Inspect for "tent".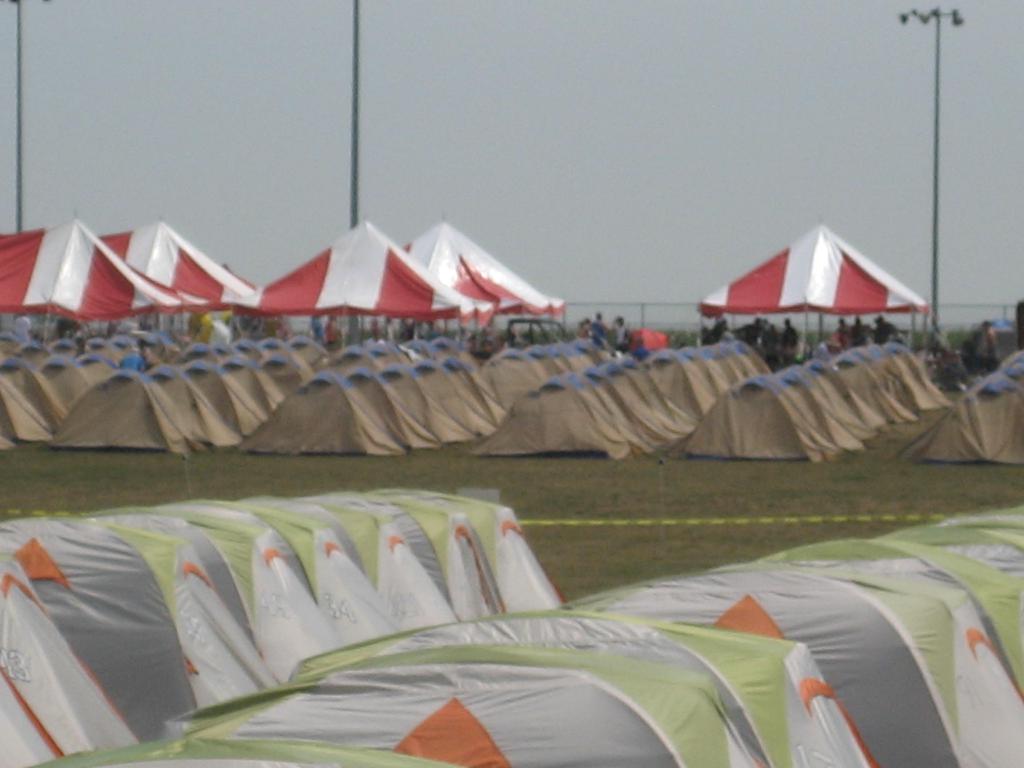
Inspection: (0, 524, 200, 767).
